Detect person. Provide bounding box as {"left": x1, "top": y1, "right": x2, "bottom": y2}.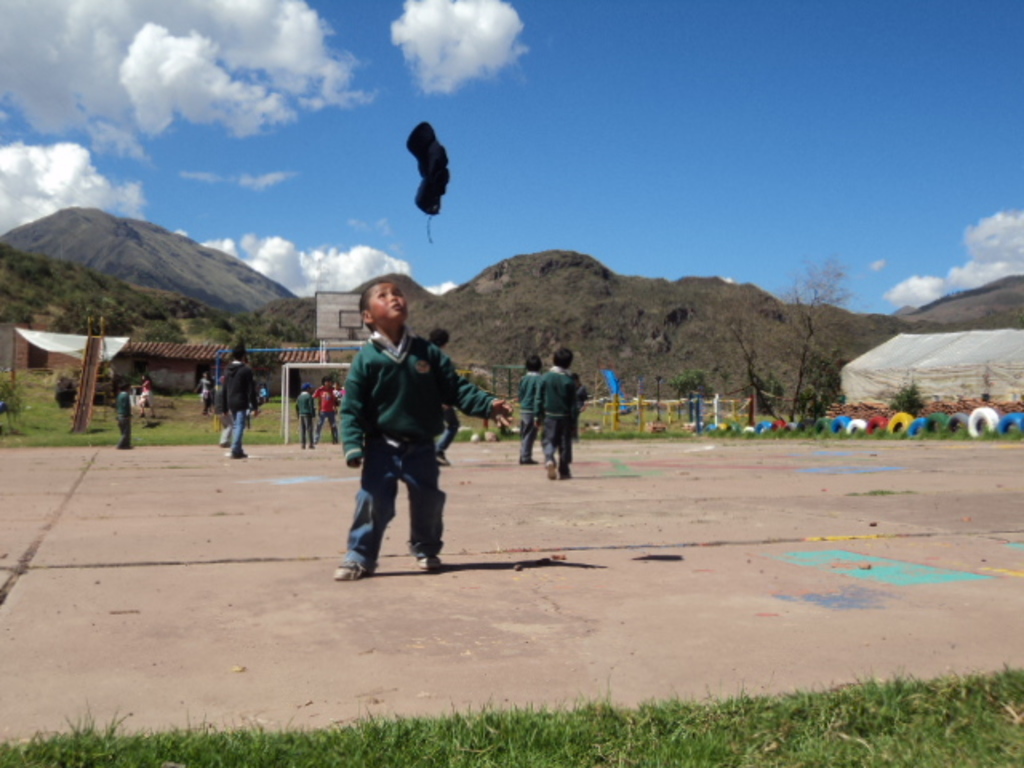
{"left": 115, "top": 379, "right": 134, "bottom": 450}.
